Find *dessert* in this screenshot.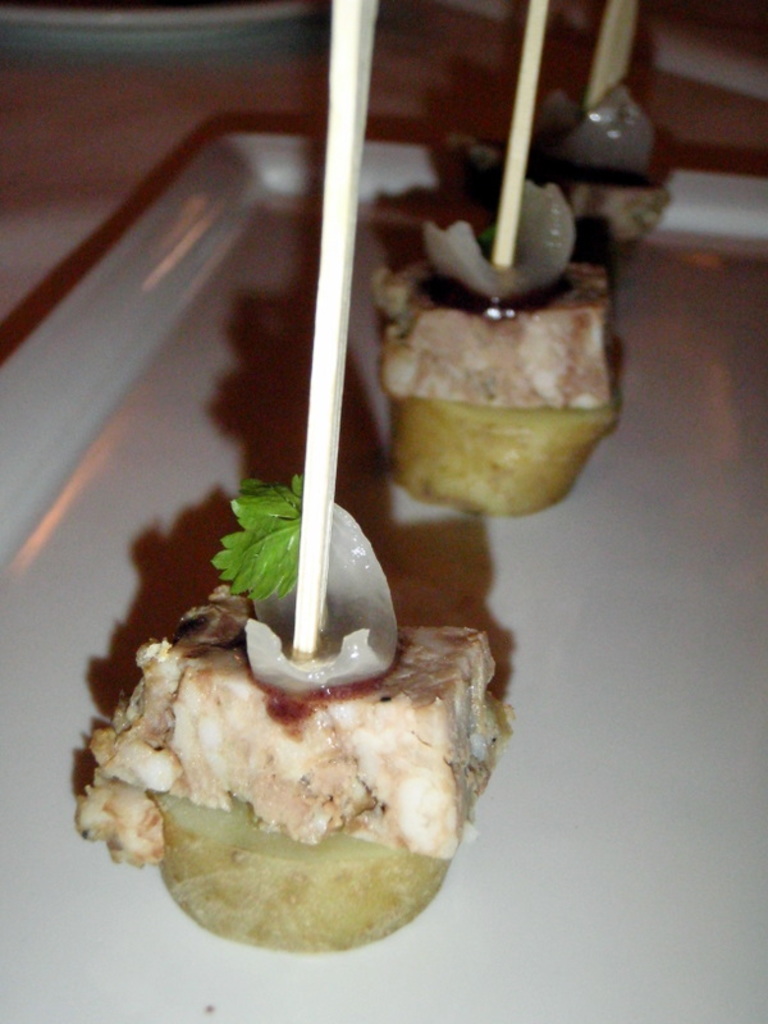
The bounding box for *dessert* is <bbox>370, 221, 614, 563</bbox>.
